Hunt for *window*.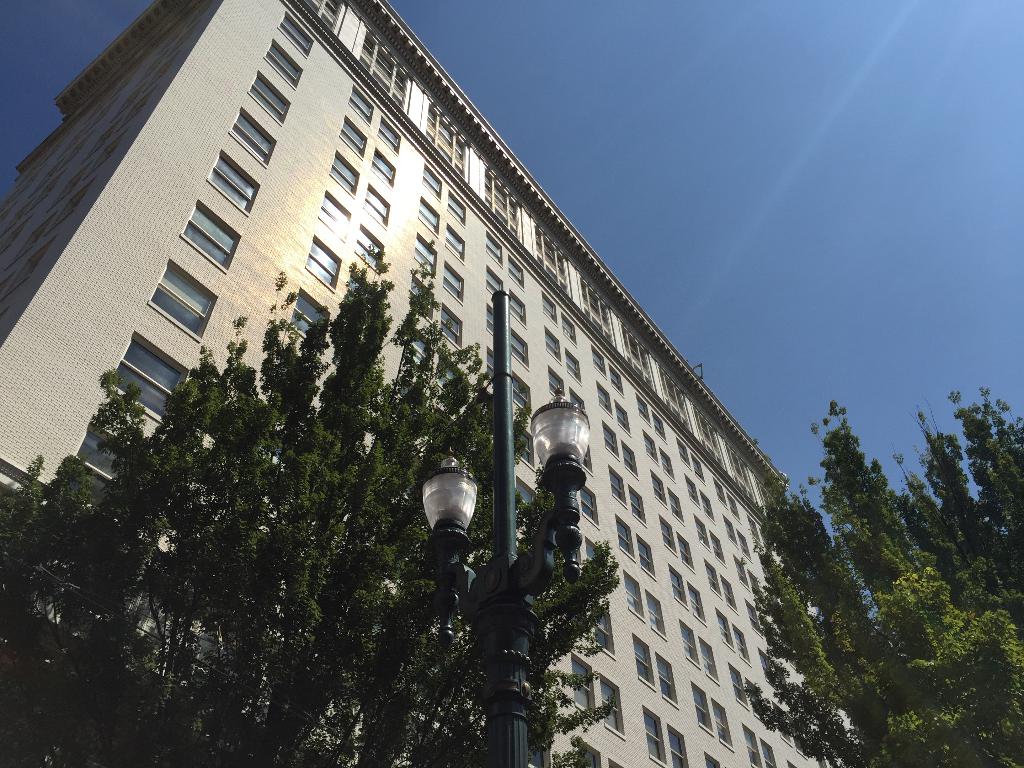
Hunted down at box=[289, 0, 348, 27].
